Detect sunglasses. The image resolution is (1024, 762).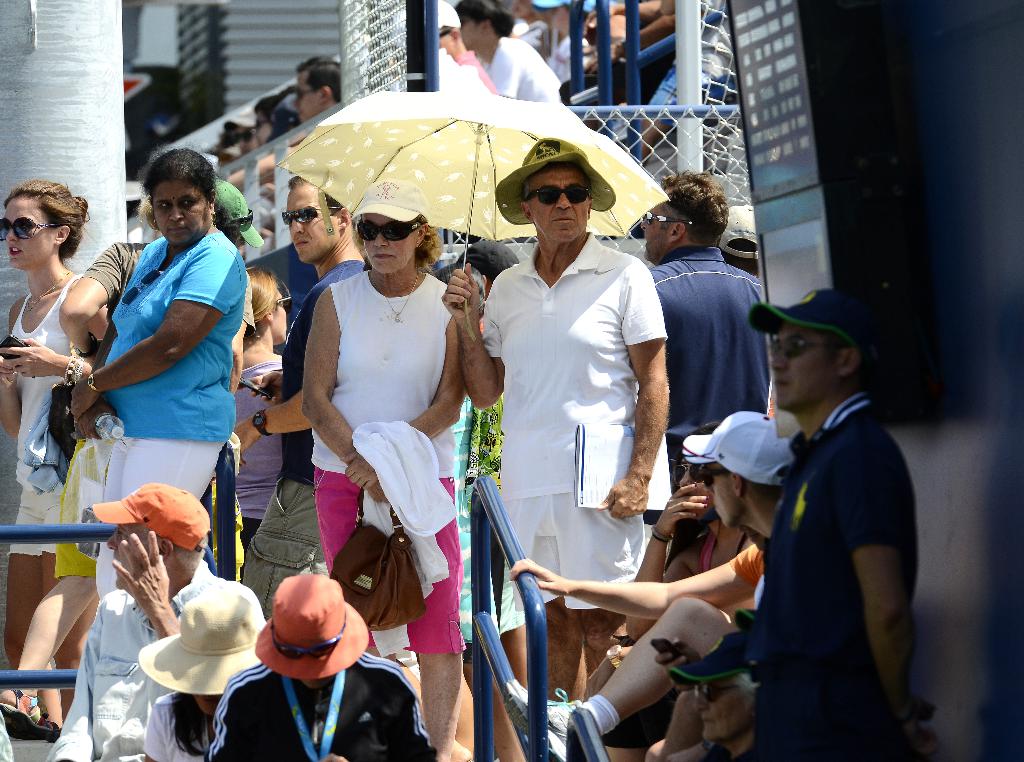
(122, 268, 163, 303).
